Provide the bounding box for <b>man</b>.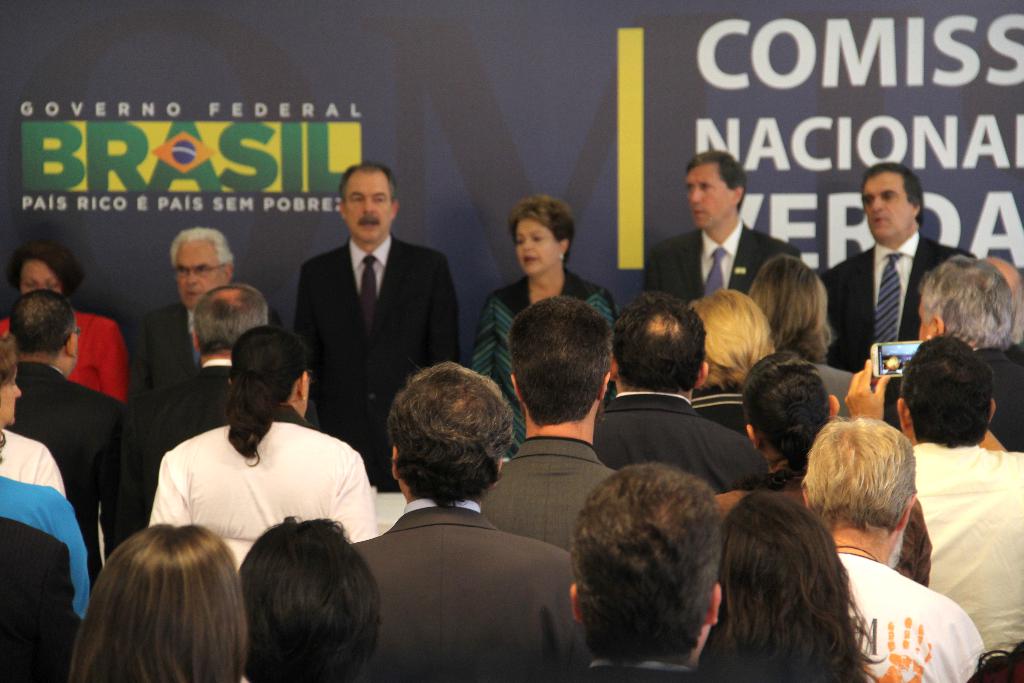
<bbox>813, 160, 973, 372</bbox>.
